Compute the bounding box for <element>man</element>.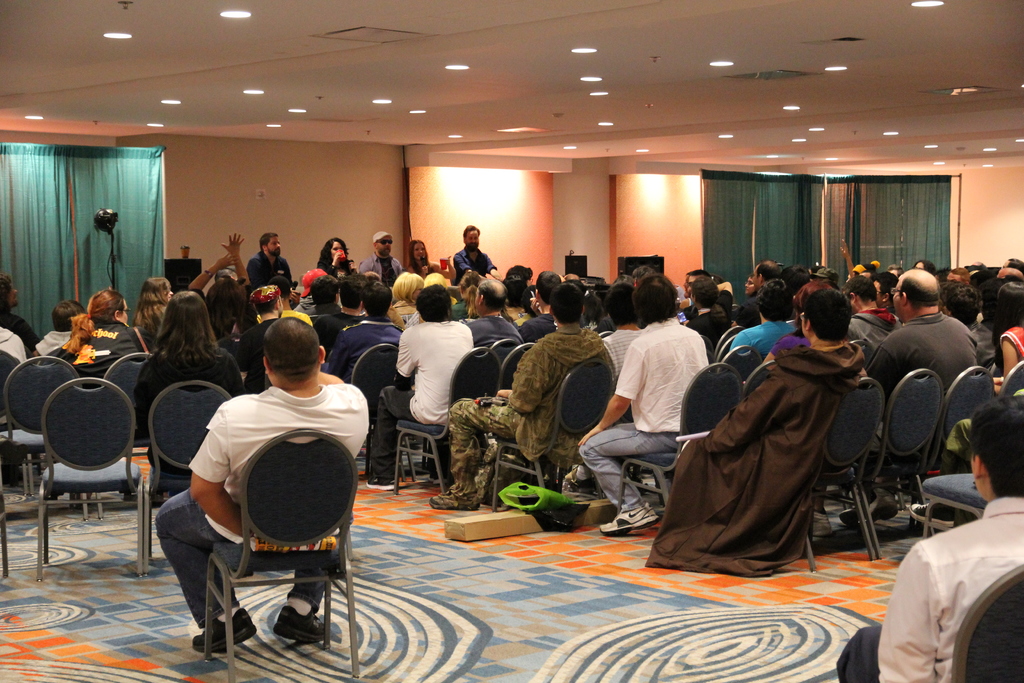
l=328, t=280, r=402, b=383.
